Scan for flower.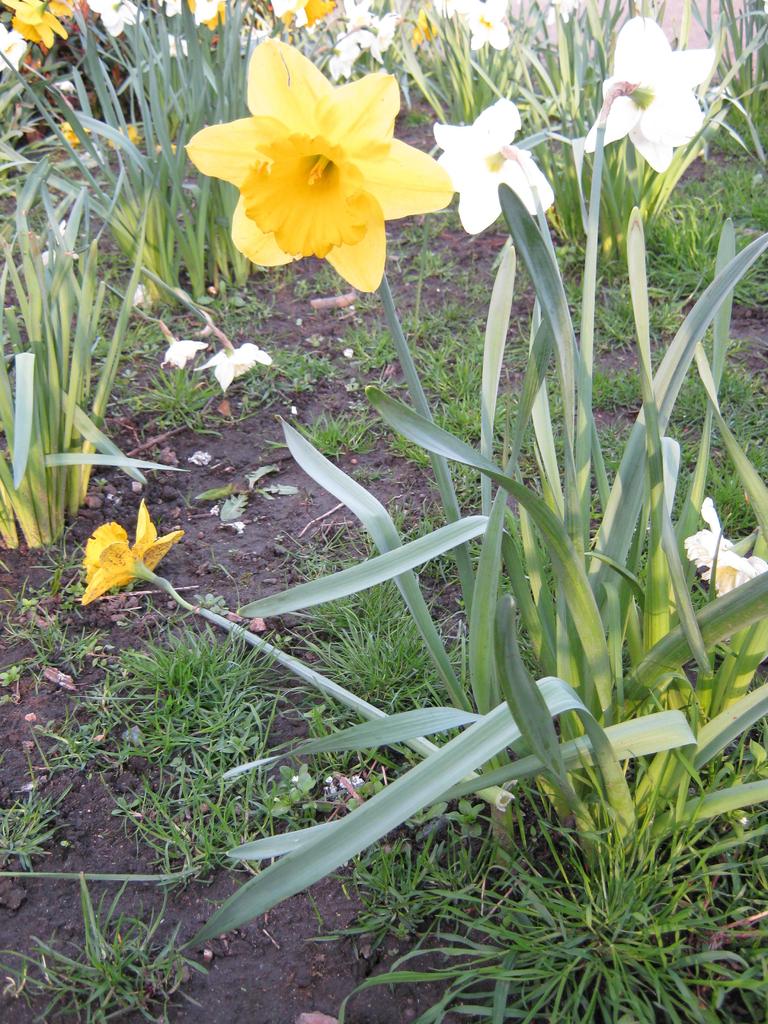
Scan result: 198/342/272/397.
